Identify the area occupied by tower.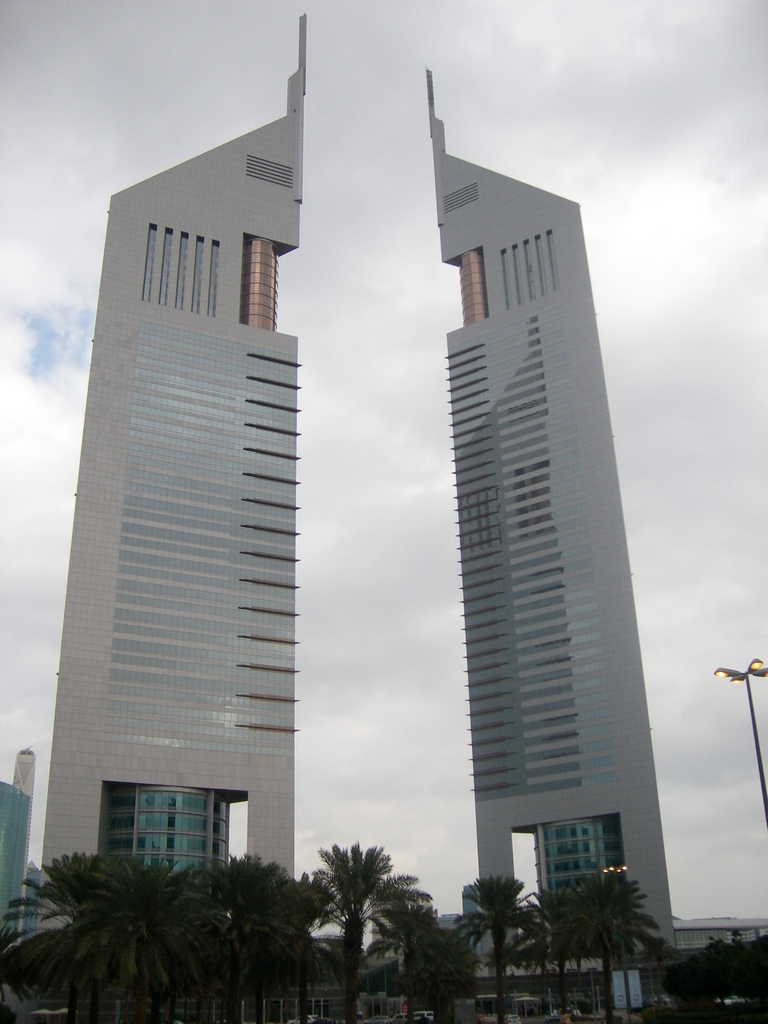
Area: 20, 6, 308, 975.
